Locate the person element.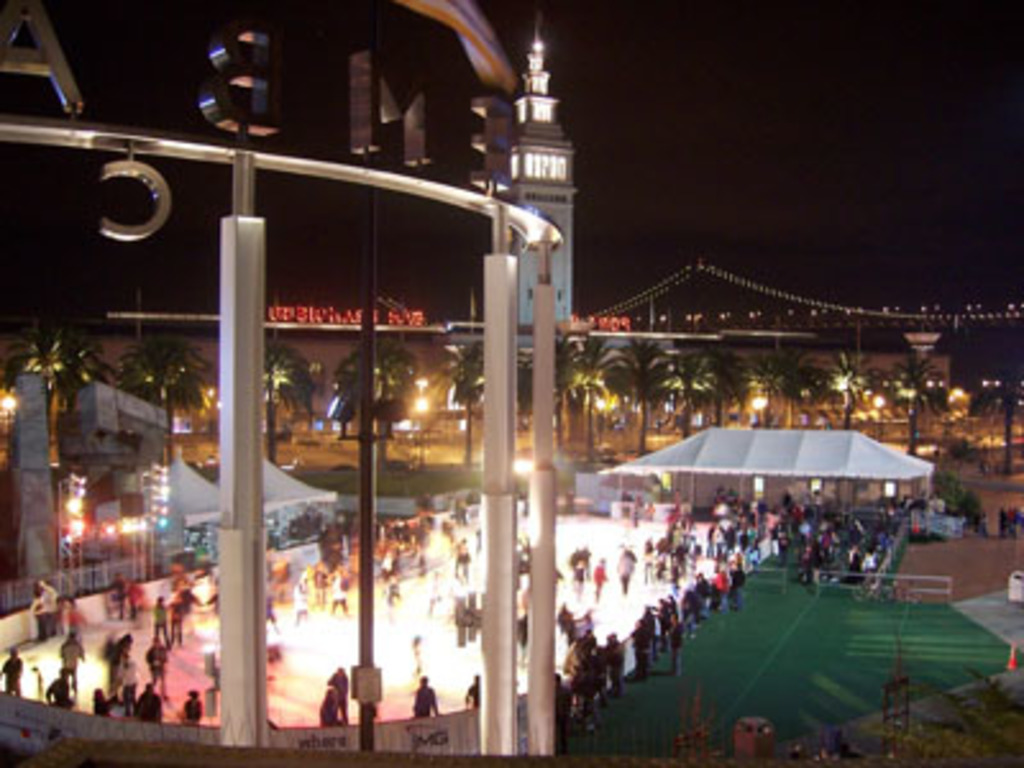
Element bbox: detection(31, 581, 59, 637).
